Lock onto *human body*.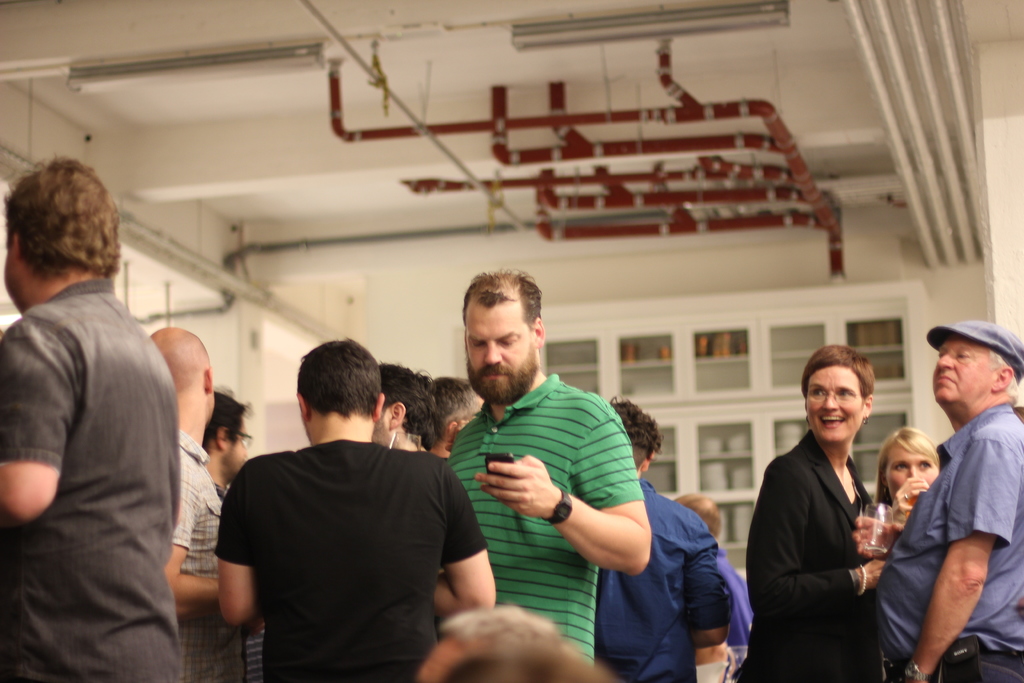
Locked: locate(588, 471, 735, 682).
